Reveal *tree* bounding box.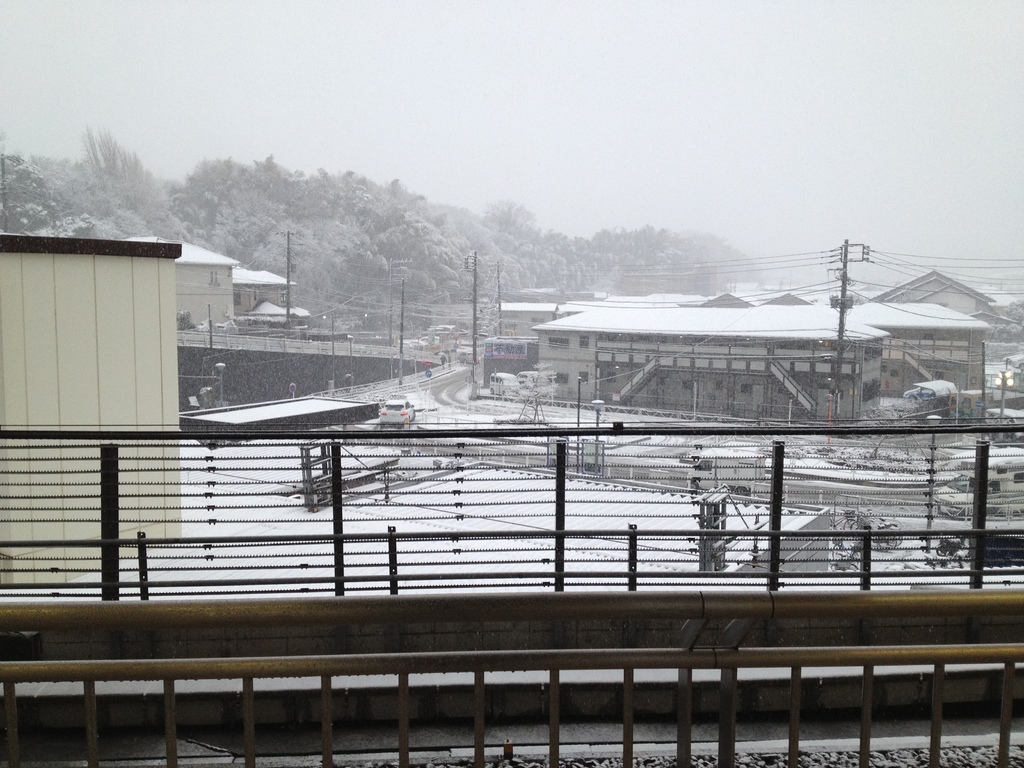
Revealed: bbox=(48, 114, 170, 231).
